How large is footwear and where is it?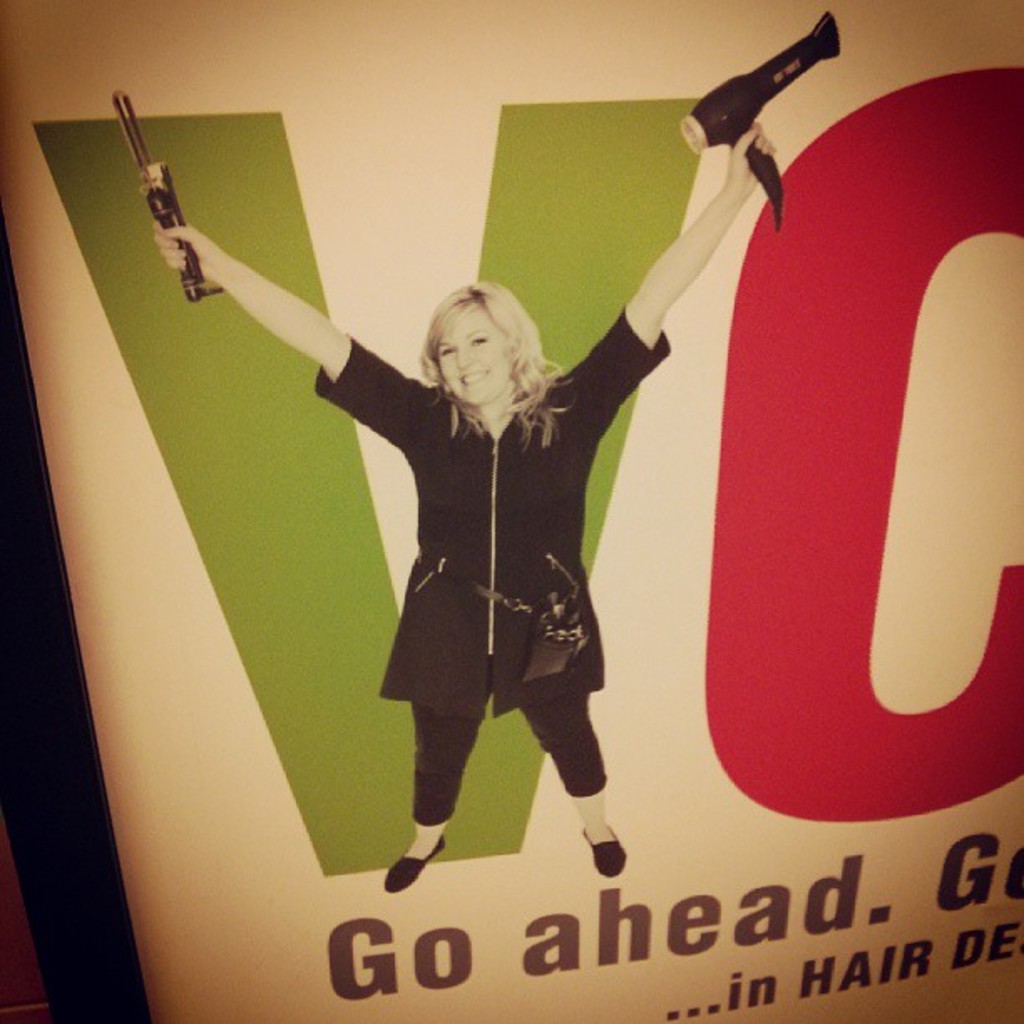
Bounding box: left=581, top=823, right=626, bottom=875.
